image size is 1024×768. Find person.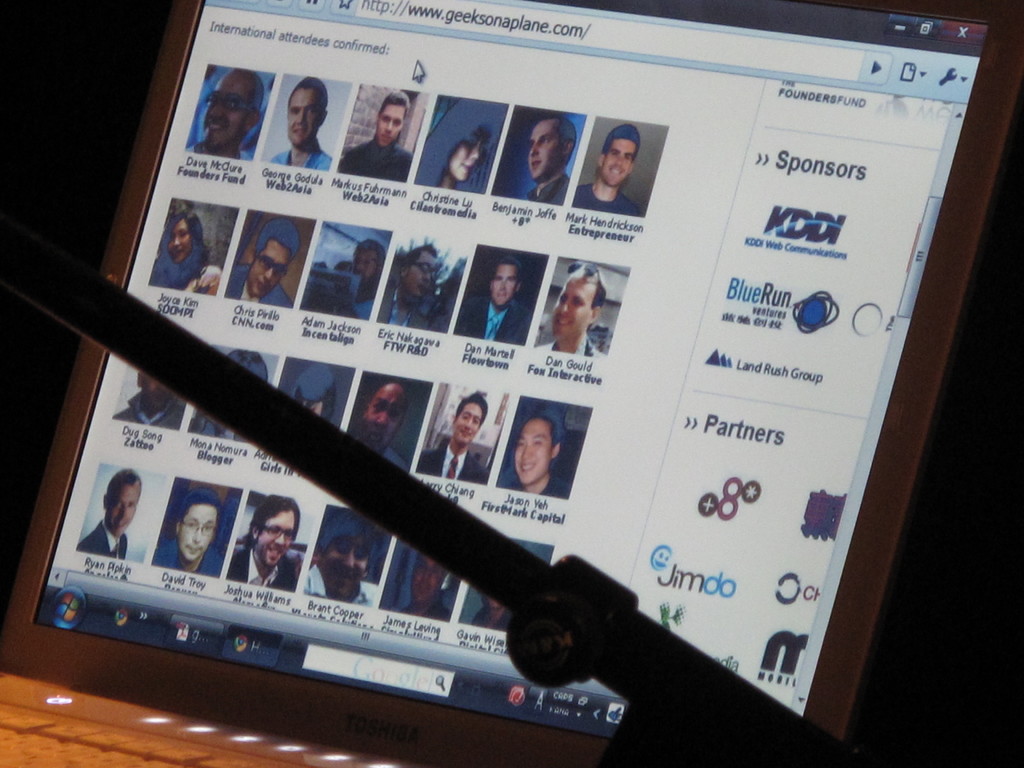
[344, 237, 388, 324].
